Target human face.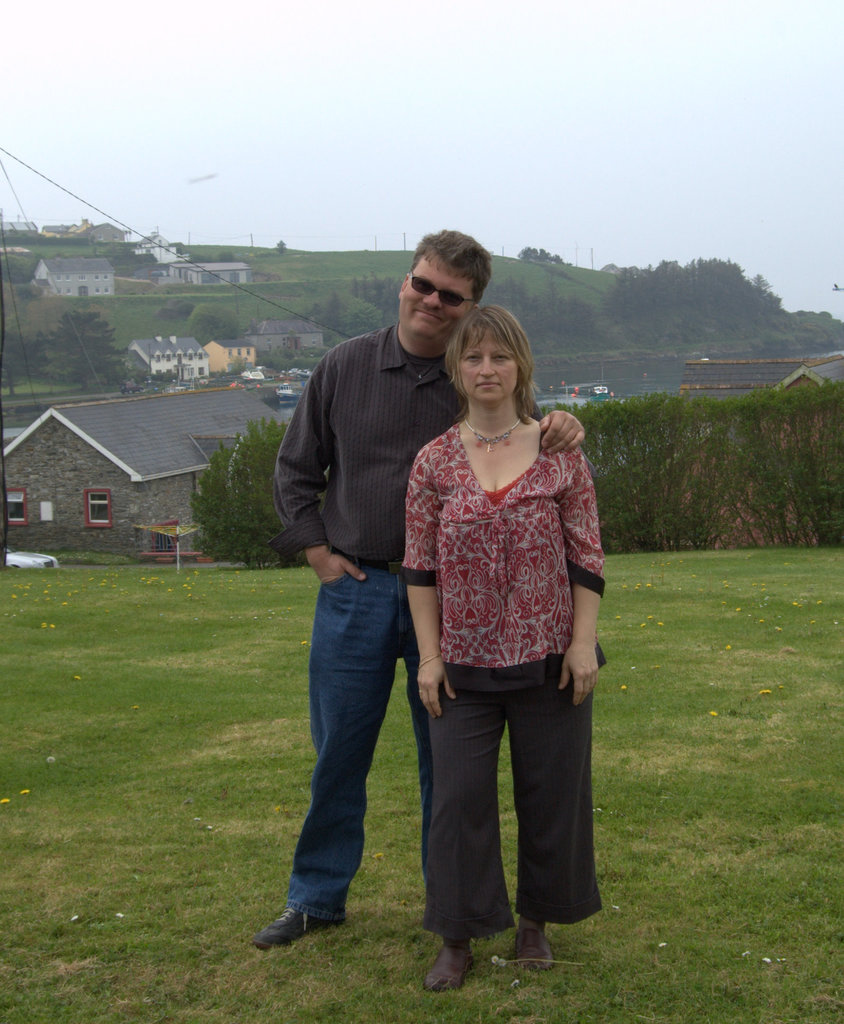
Target region: detection(401, 259, 484, 337).
